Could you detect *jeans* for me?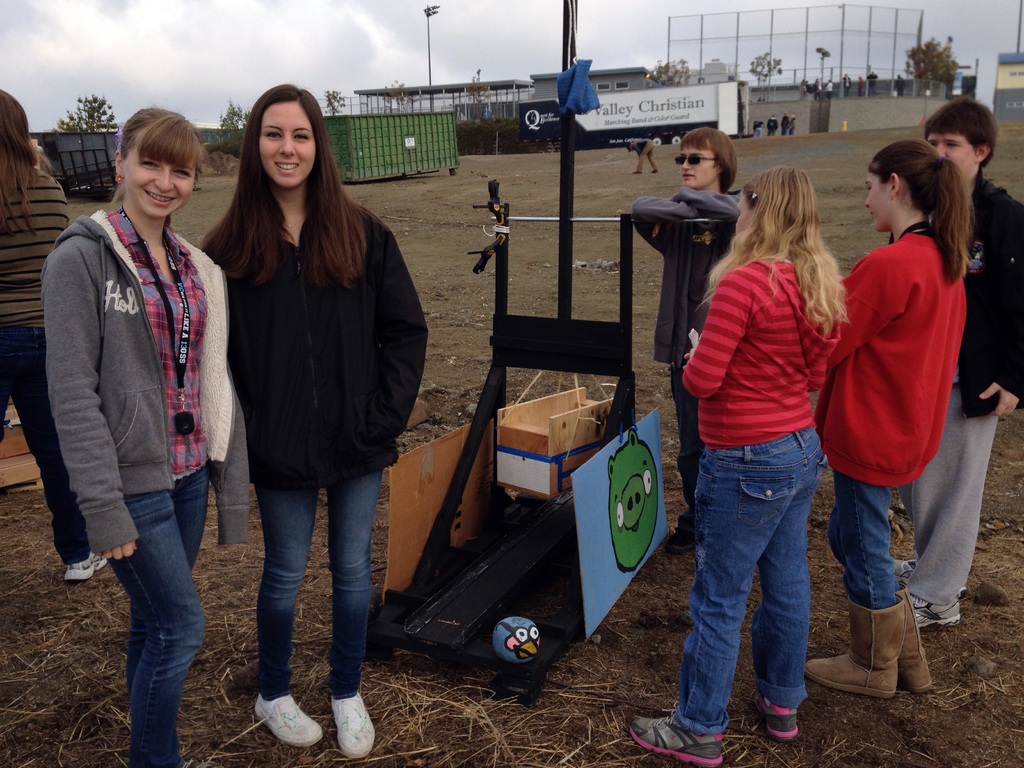
Detection result: detection(113, 466, 211, 767).
